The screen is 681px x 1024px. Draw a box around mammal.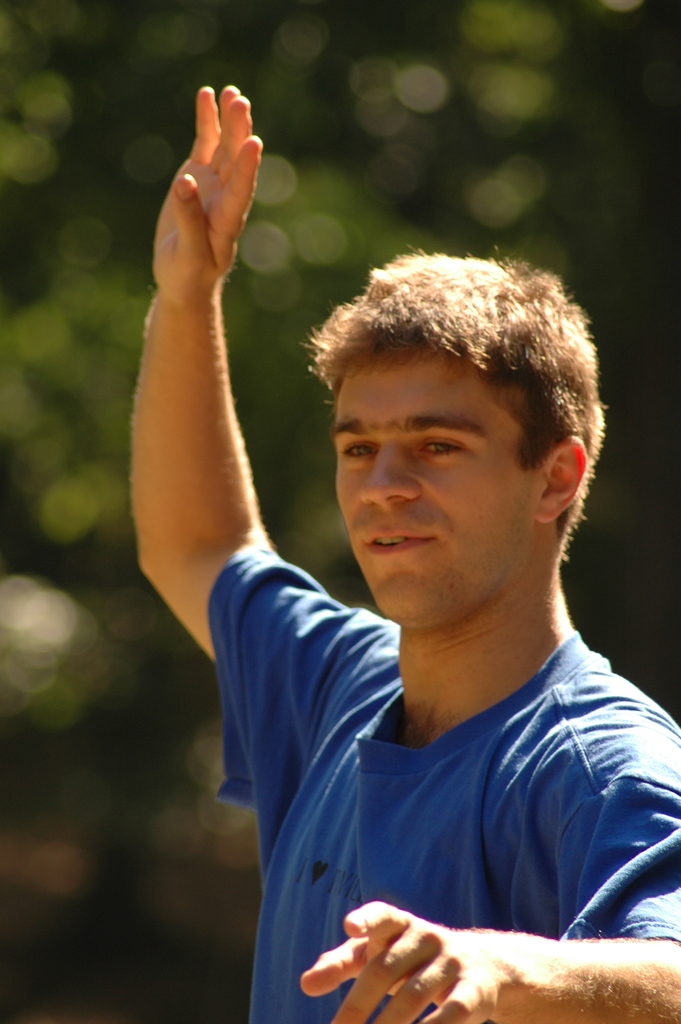
{"x1": 127, "y1": 77, "x2": 680, "y2": 1023}.
